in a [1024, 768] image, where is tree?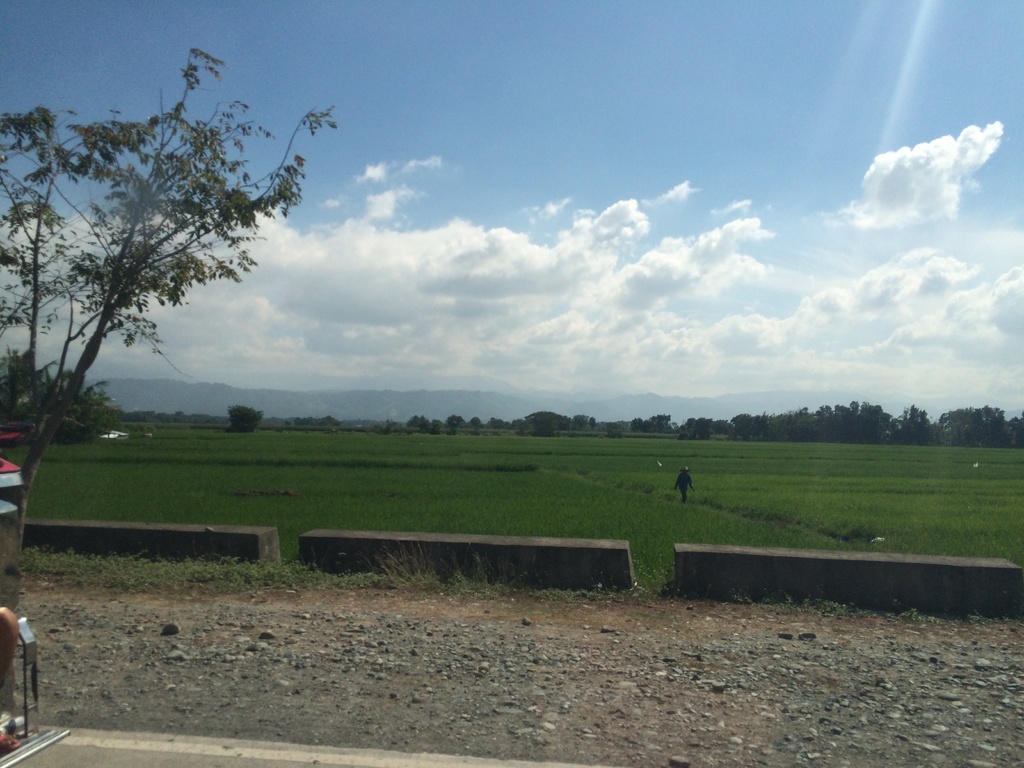
[left=513, top=417, right=528, bottom=436].
